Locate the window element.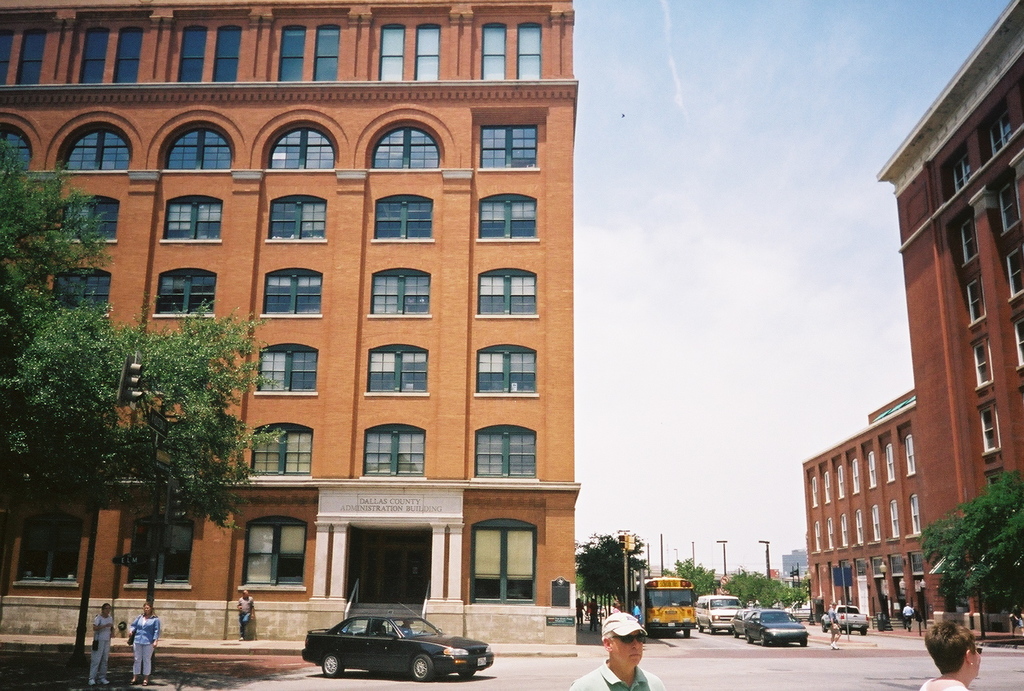
Element bbox: [948,149,971,197].
